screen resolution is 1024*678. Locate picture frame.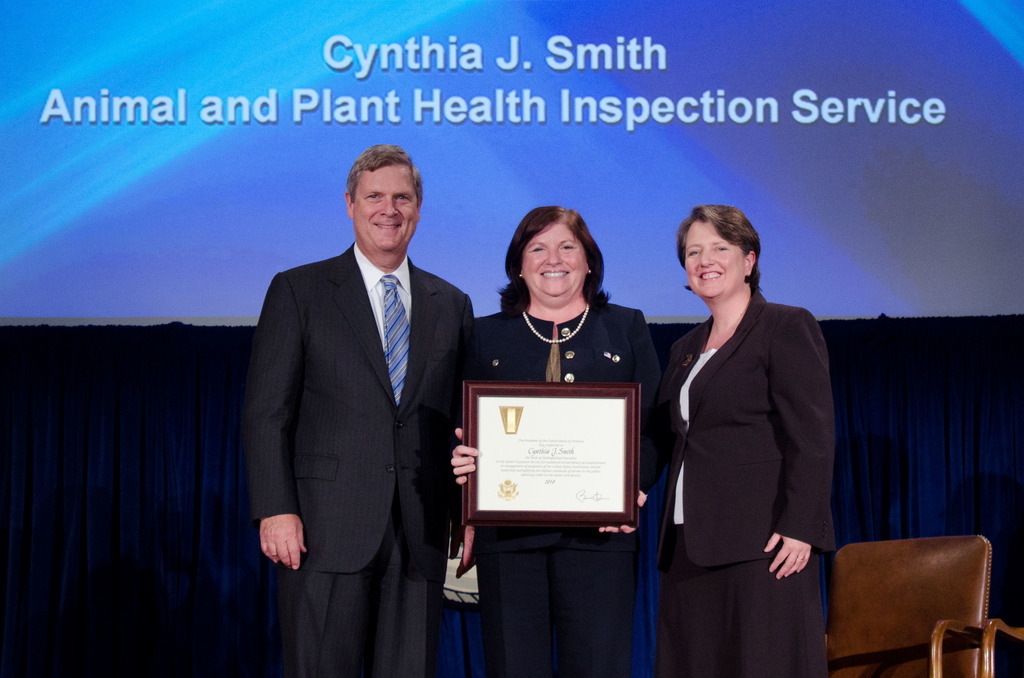
Rect(457, 381, 647, 529).
